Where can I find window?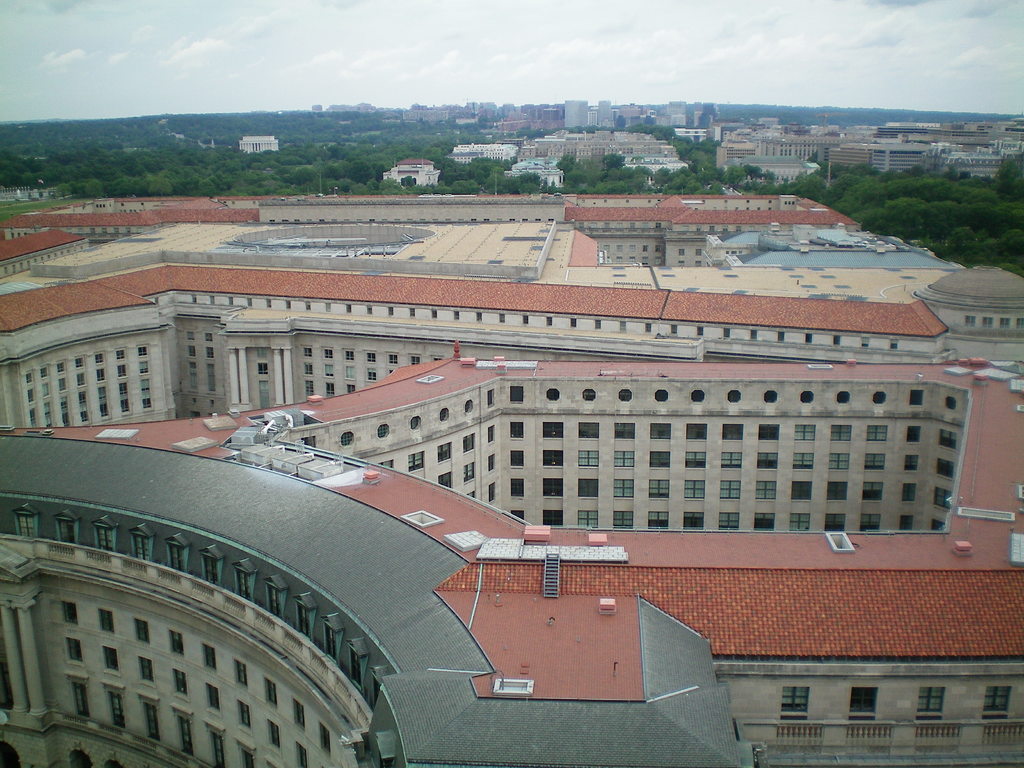
You can find it at locate(438, 405, 451, 422).
